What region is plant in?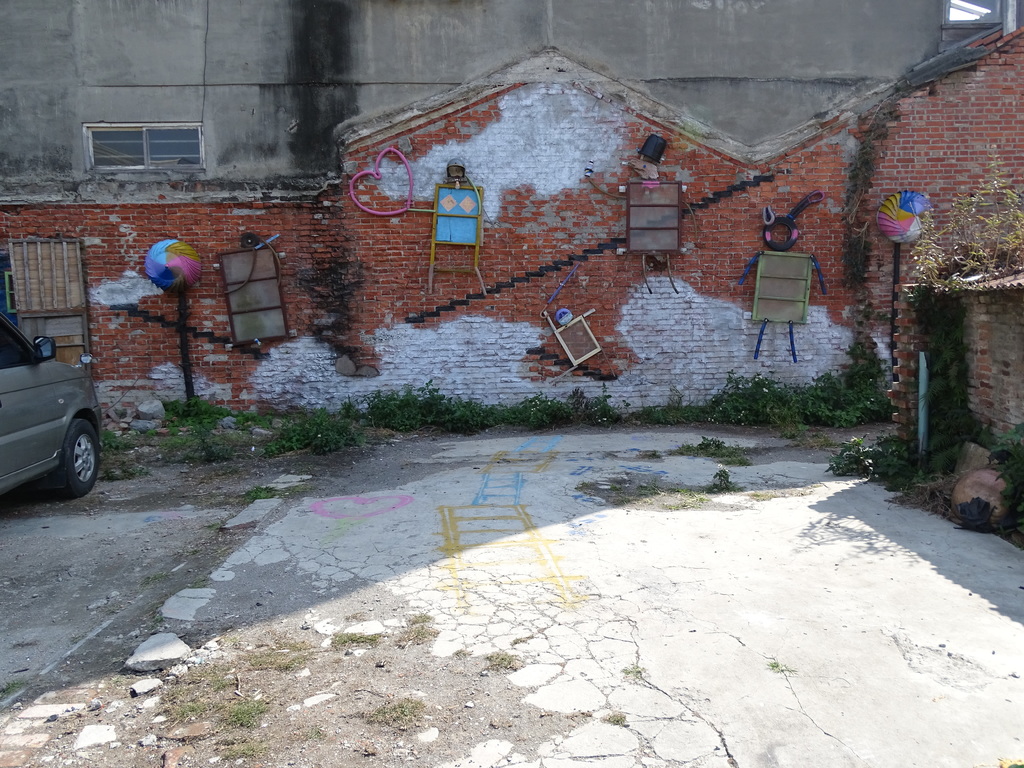
<bbox>628, 329, 881, 454</bbox>.
